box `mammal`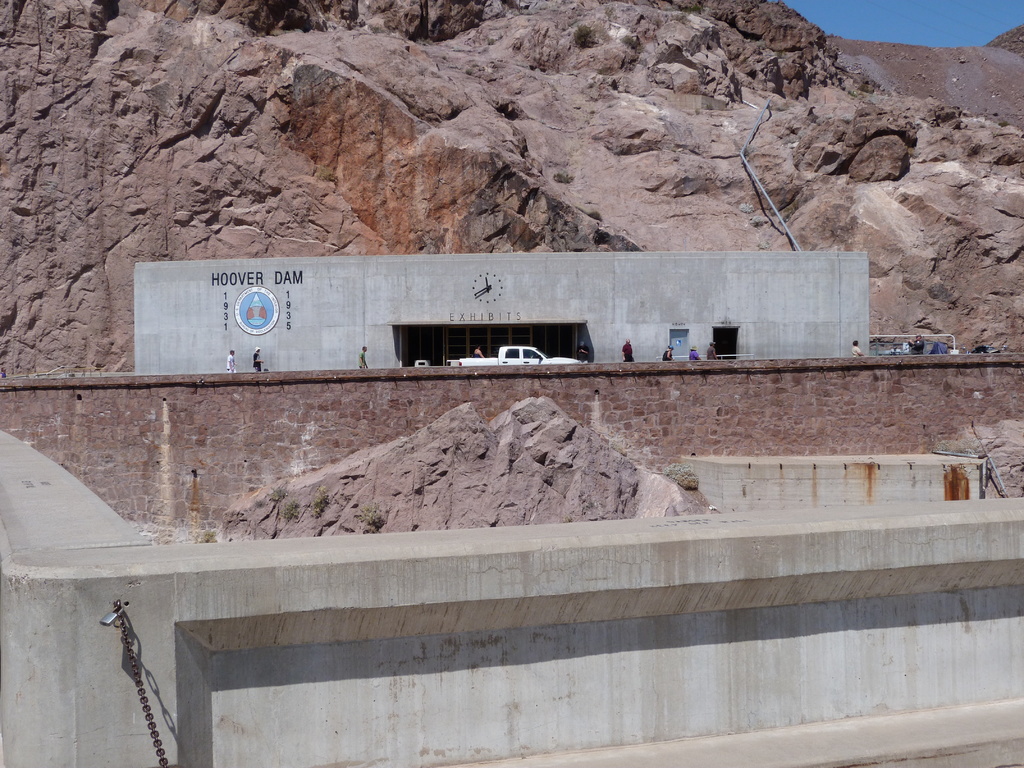
(left=621, top=340, right=634, bottom=362)
